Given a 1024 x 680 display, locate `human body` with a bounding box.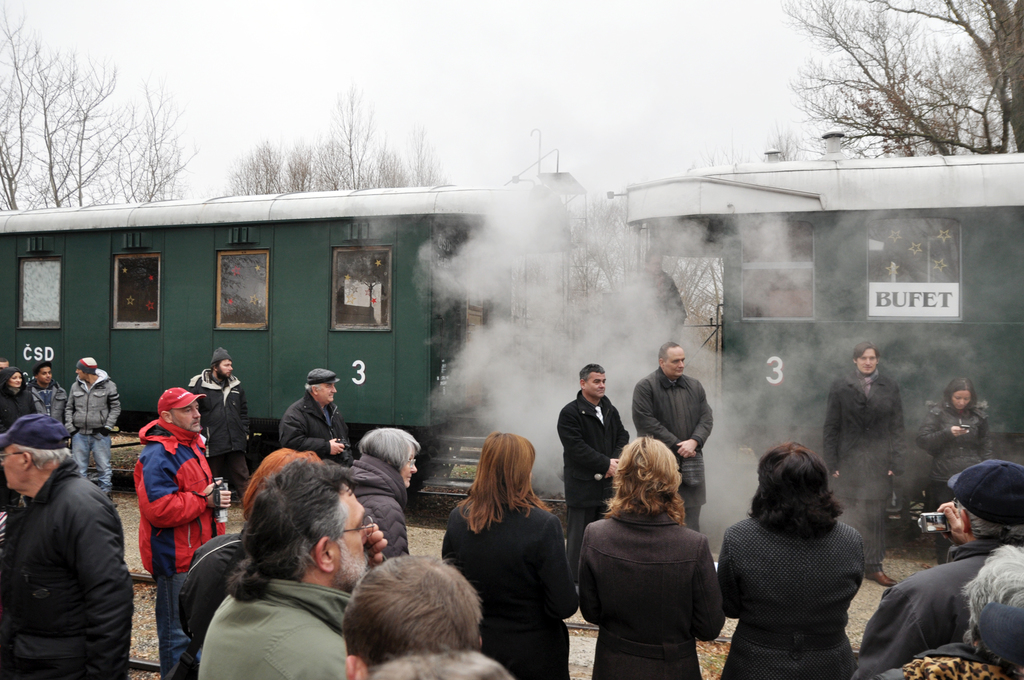
Located: [left=820, top=373, right=904, bottom=584].
